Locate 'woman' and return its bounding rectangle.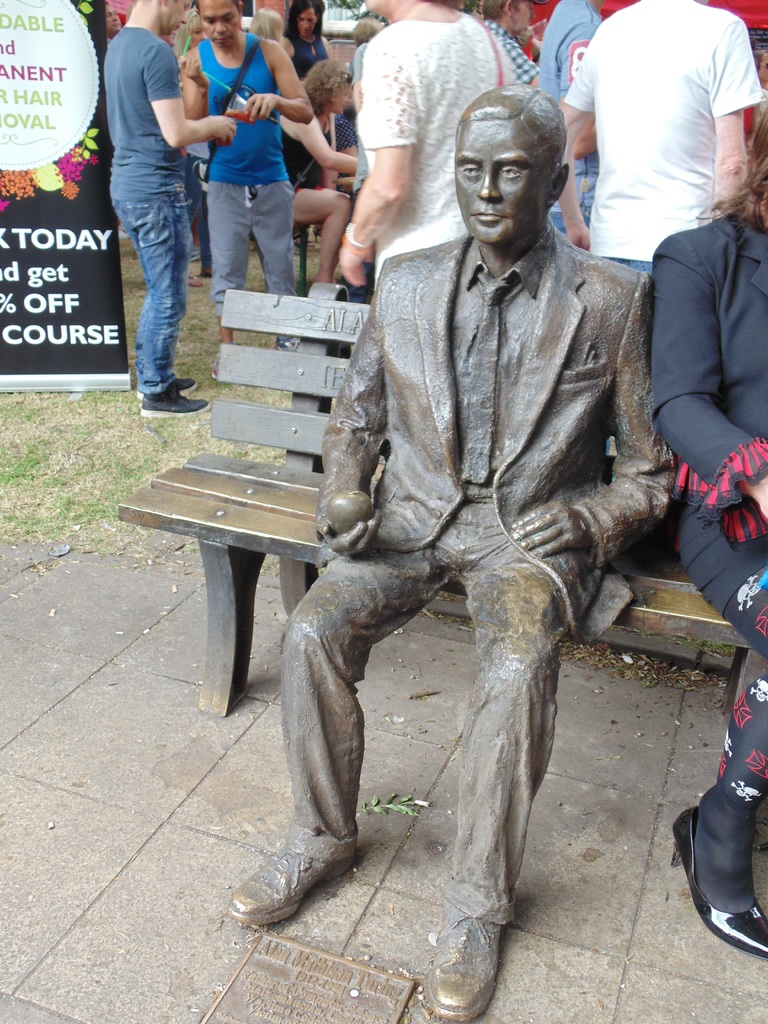
275/55/357/291.
